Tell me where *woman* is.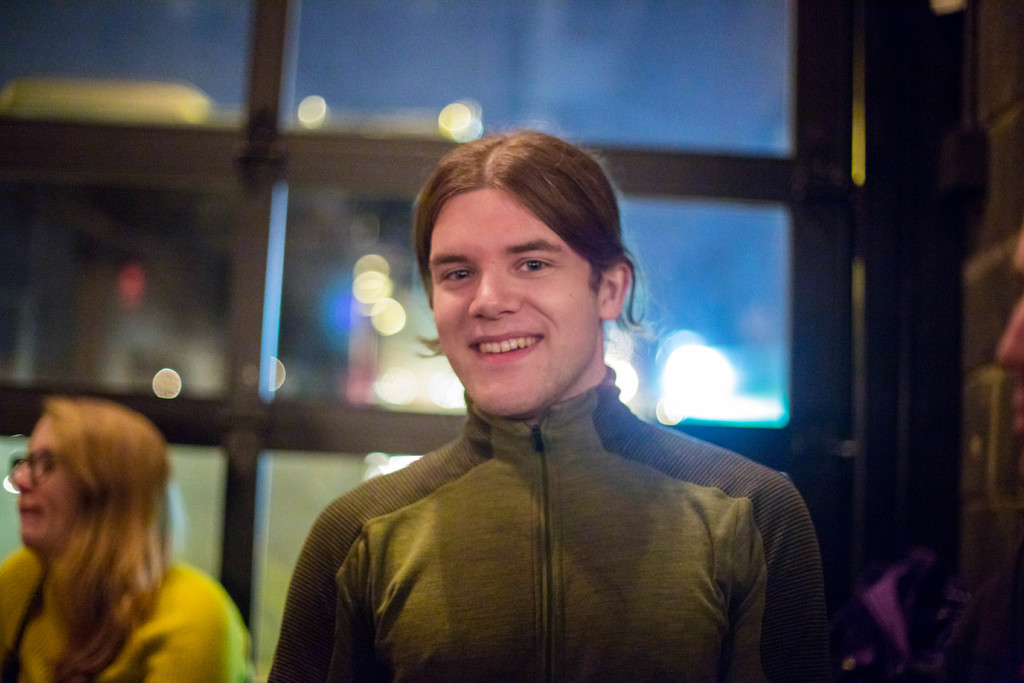
*woman* is at left=261, top=122, right=836, bottom=682.
